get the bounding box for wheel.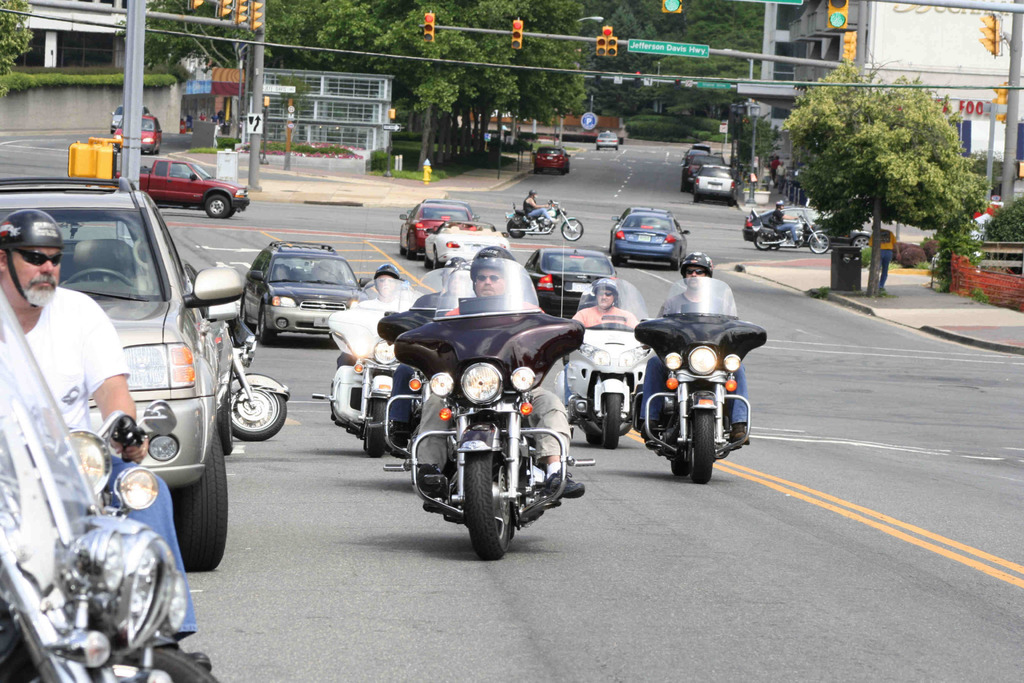
crop(669, 452, 690, 476).
